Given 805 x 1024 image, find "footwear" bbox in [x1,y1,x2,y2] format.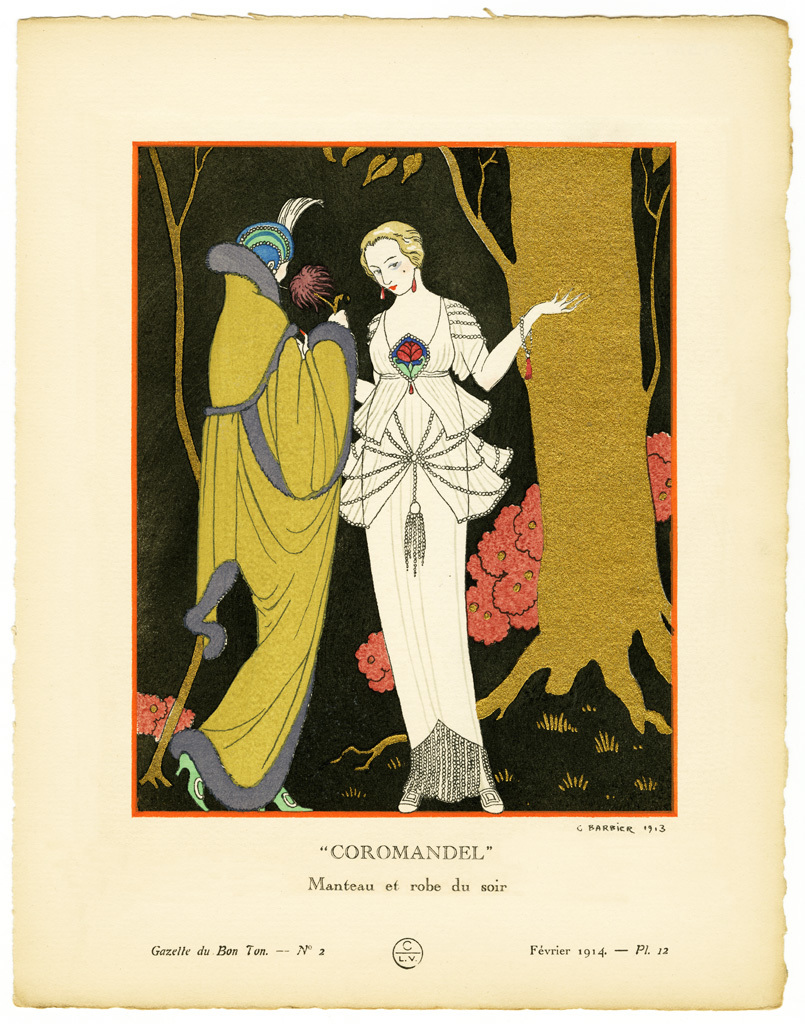
[471,783,505,815].
